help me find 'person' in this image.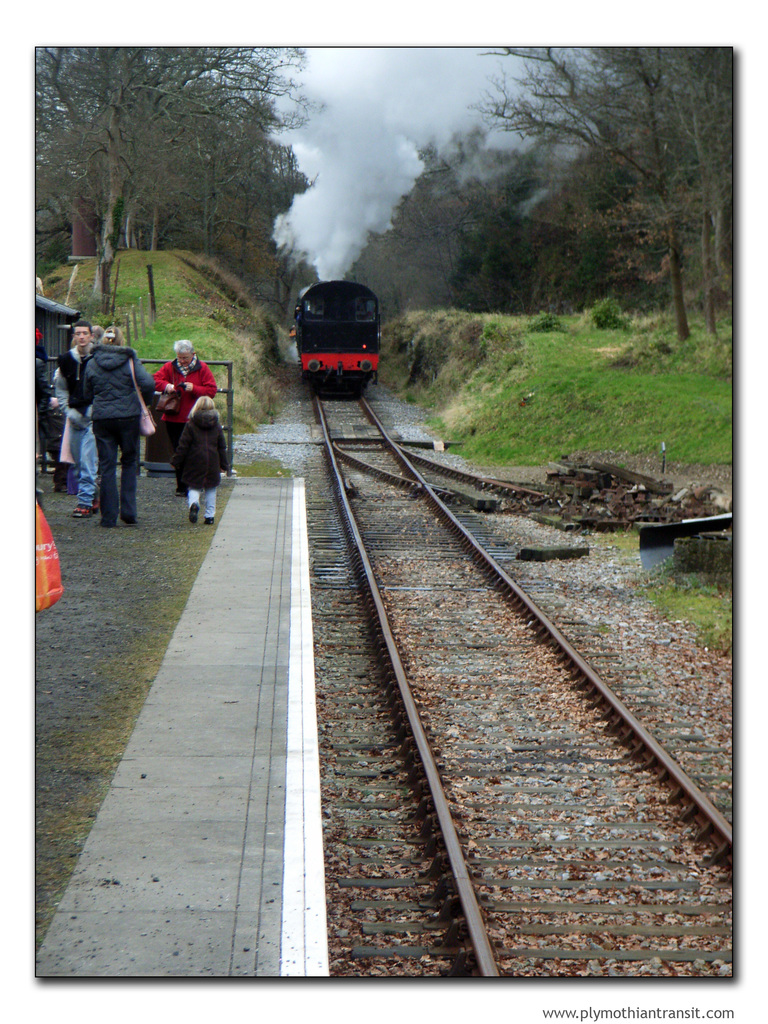
Found it: <box>173,396,232,527</box>.
